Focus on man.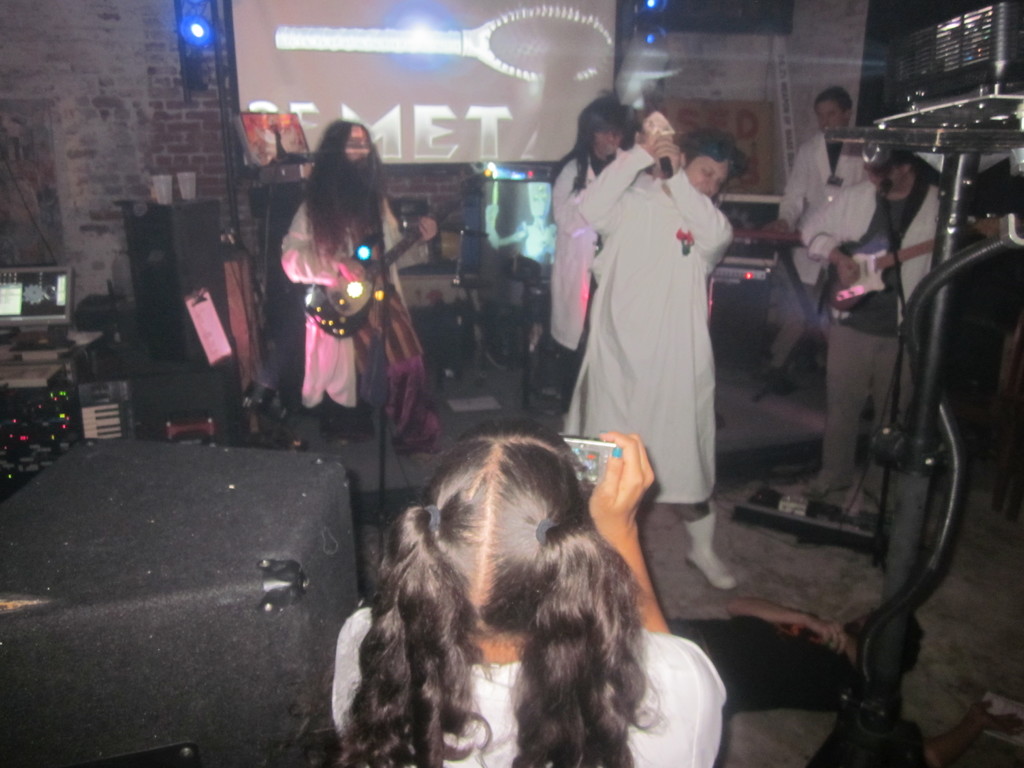
Focused at bbox=[790, 146, 951, 513].
